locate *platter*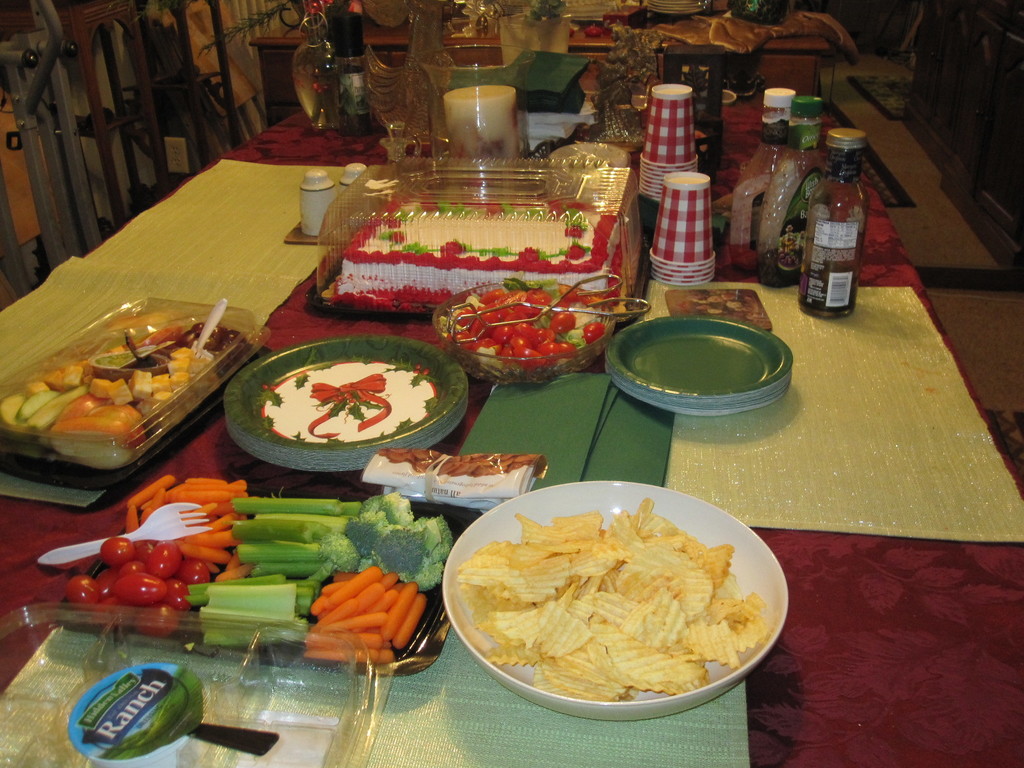
<bbox>440, 481, 787, 722</bbox>
